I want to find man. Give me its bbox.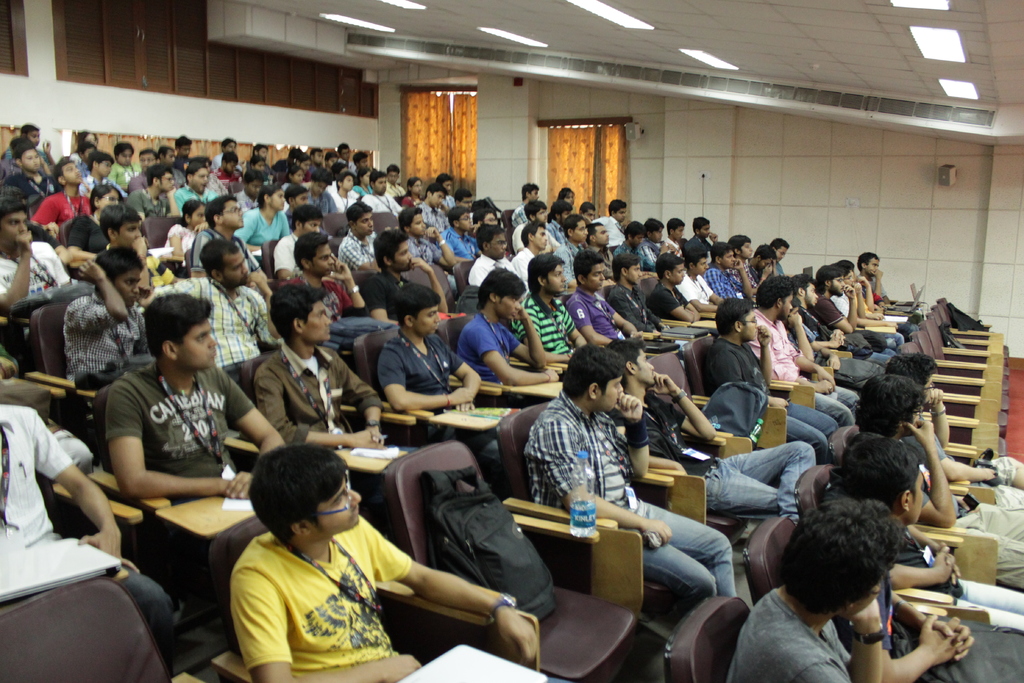
(x1=1, y1=123, x2=56, y2=166).
